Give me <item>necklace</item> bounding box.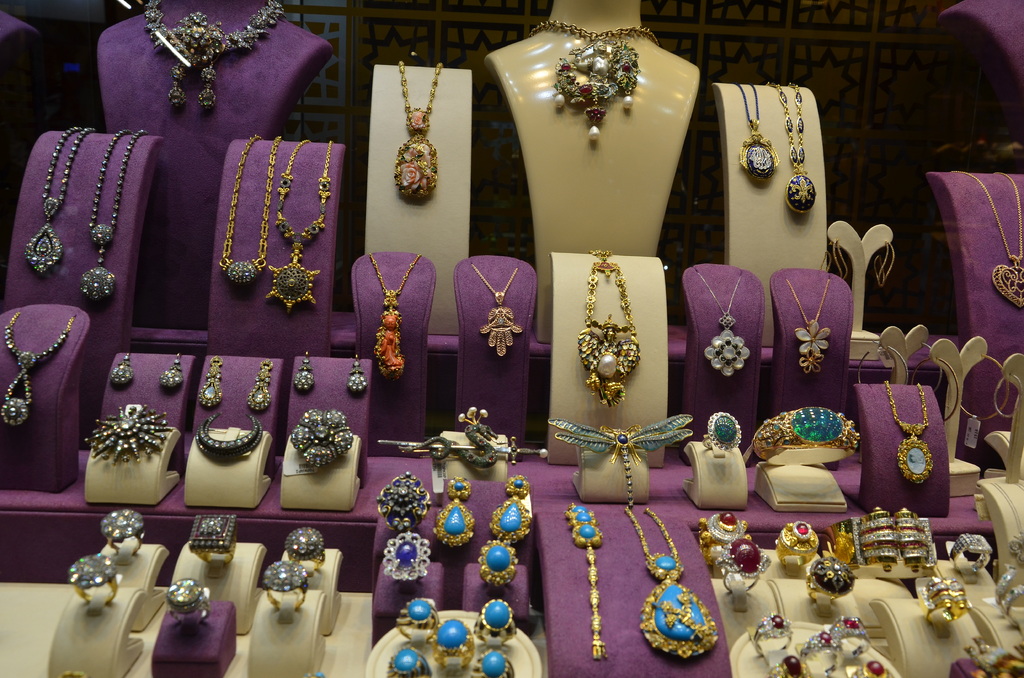
x1=694 y1=271 x2=743 y2=376.
